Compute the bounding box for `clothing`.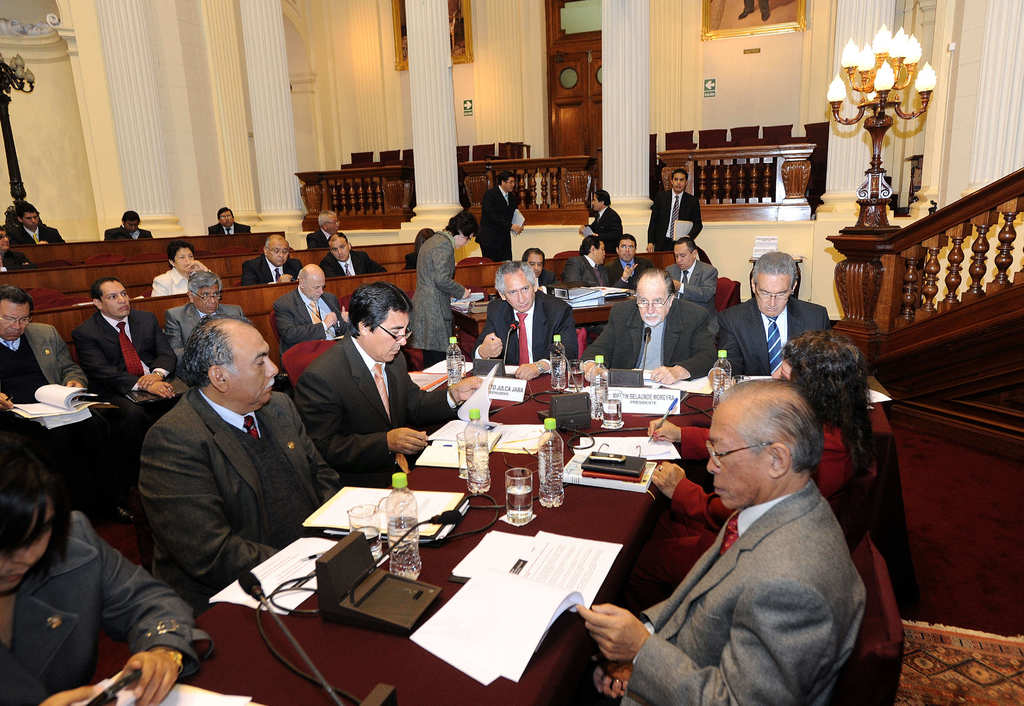
locate(541, 265, 559, 290).
